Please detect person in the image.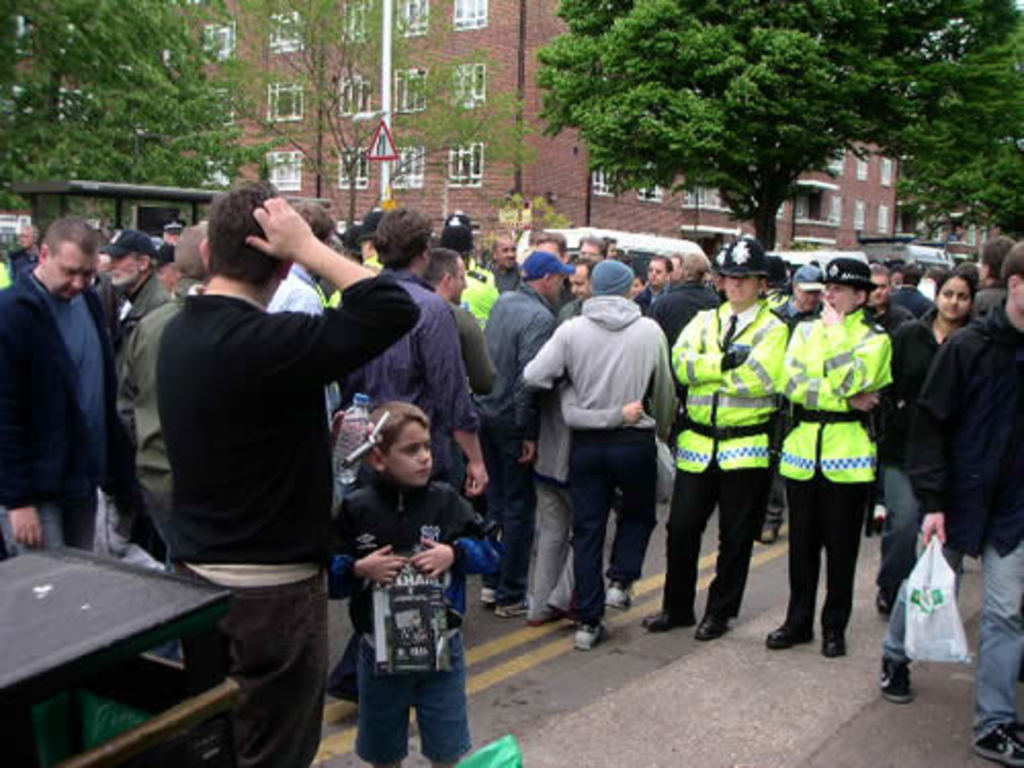
(left=489, top=236, right=526, bottom=291).
